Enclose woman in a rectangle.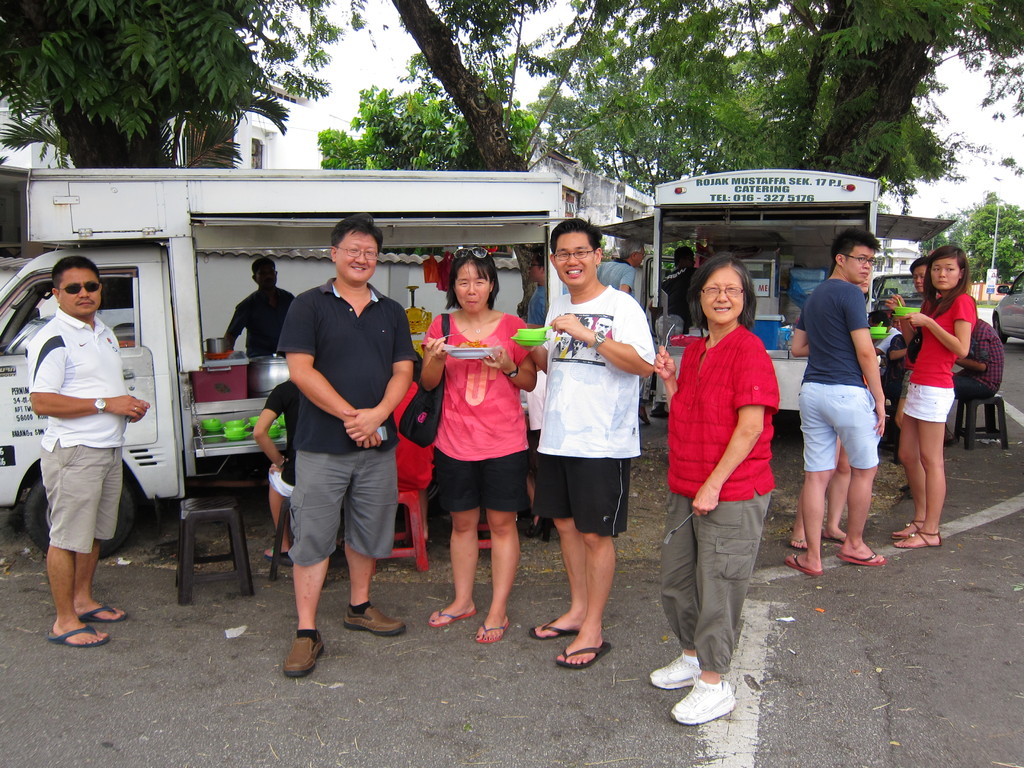
886:252:977:547.
